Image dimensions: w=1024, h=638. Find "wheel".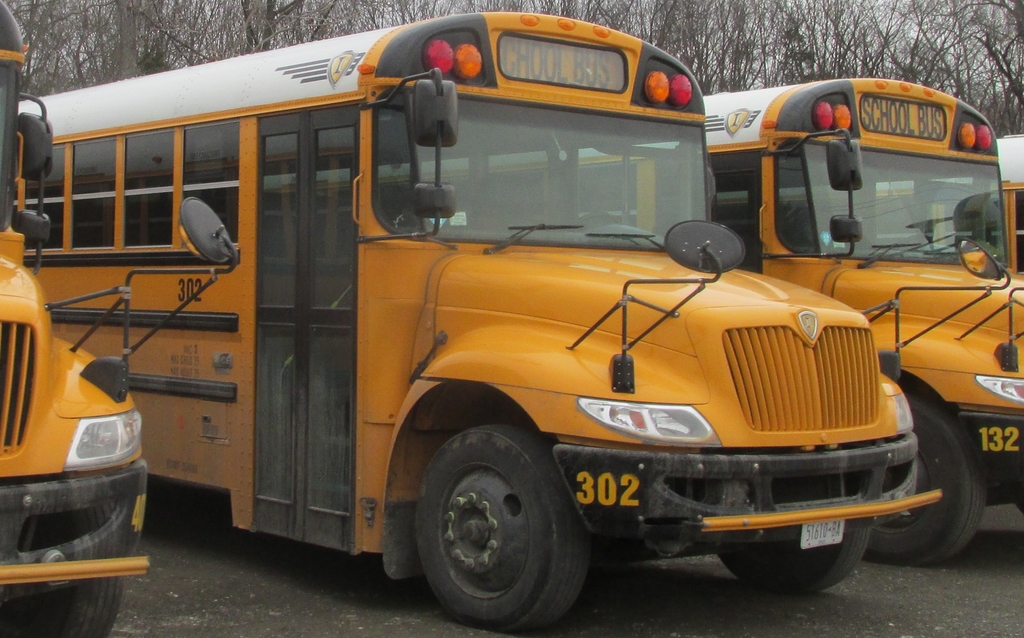
[left=870, top=392, right=984, bottom=566].
